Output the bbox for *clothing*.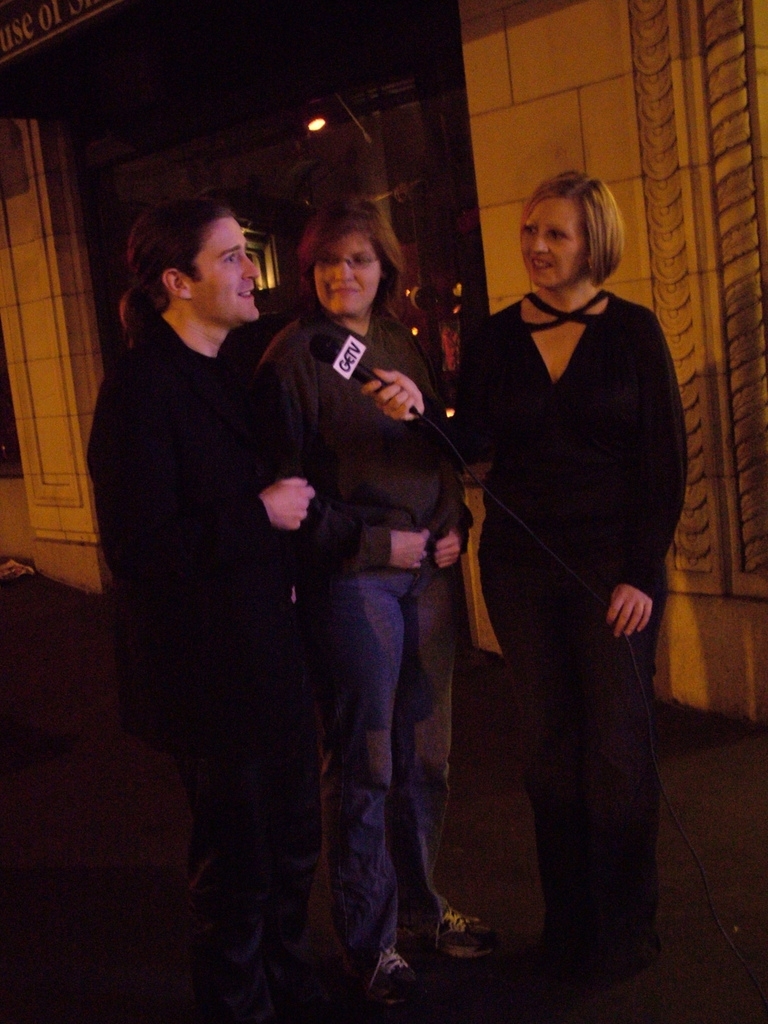
307:565:457:984.
